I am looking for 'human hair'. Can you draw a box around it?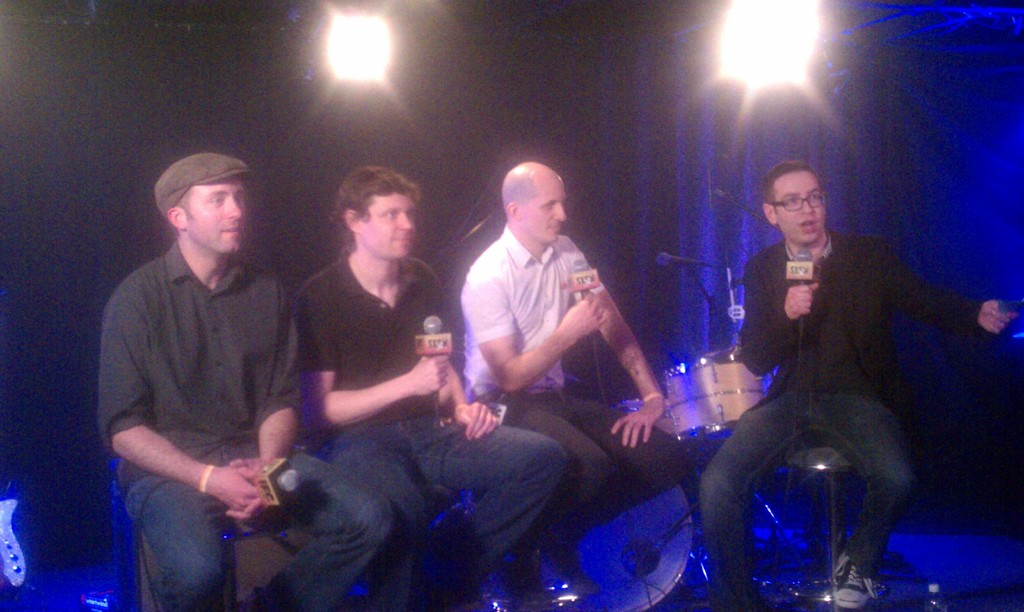
Sure, the bounding box is <region>330, 167, 429, 230</region>.
